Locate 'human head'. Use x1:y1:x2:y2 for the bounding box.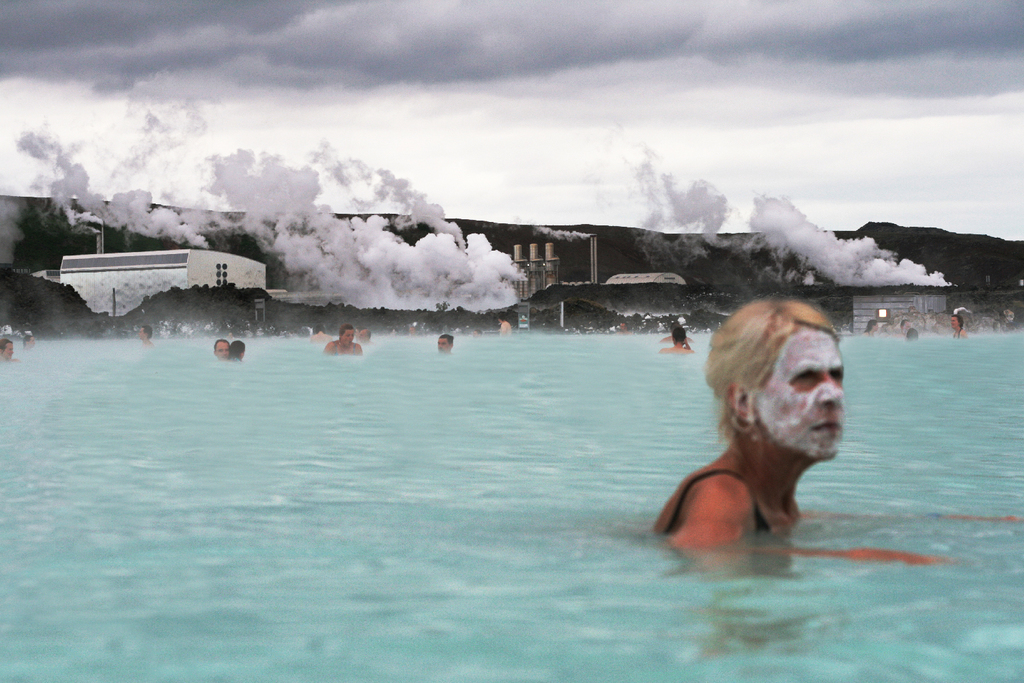
496:313:509:323.
